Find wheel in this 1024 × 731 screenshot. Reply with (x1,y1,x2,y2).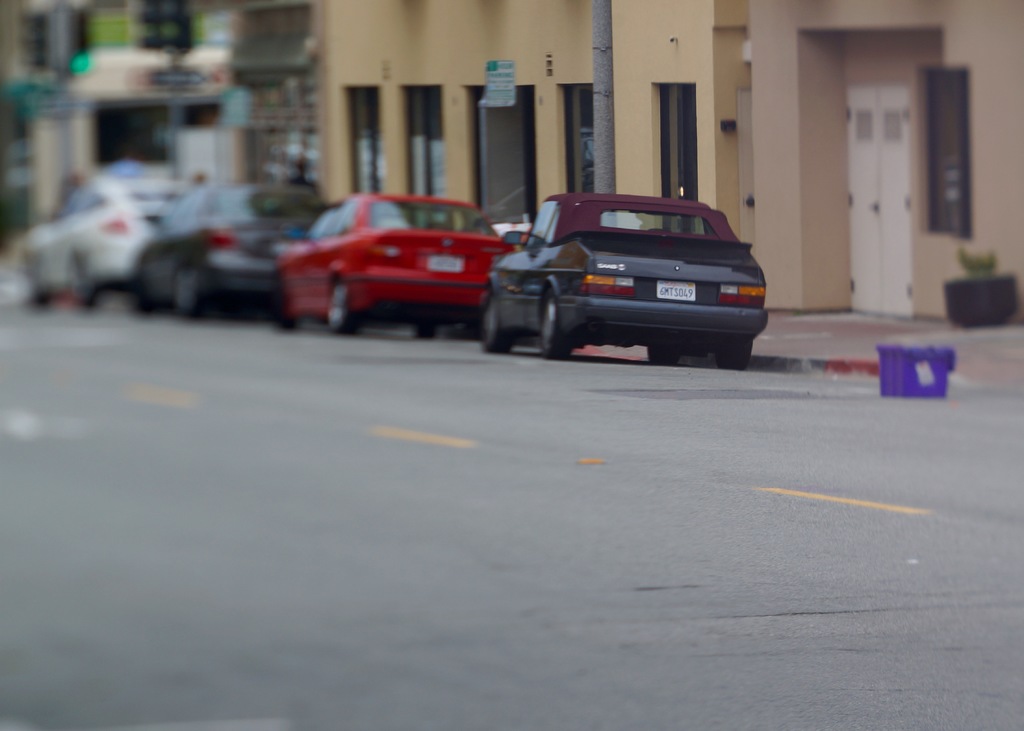
(716,337,754,369).
